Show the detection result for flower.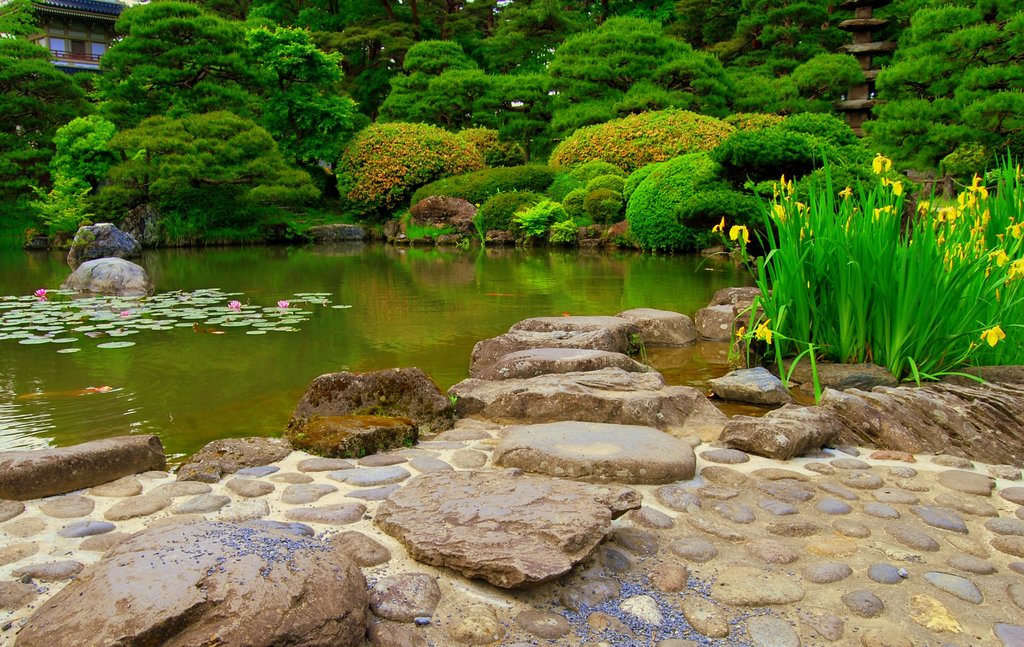
(left=977, top=324, right=1009, bottom=347).
